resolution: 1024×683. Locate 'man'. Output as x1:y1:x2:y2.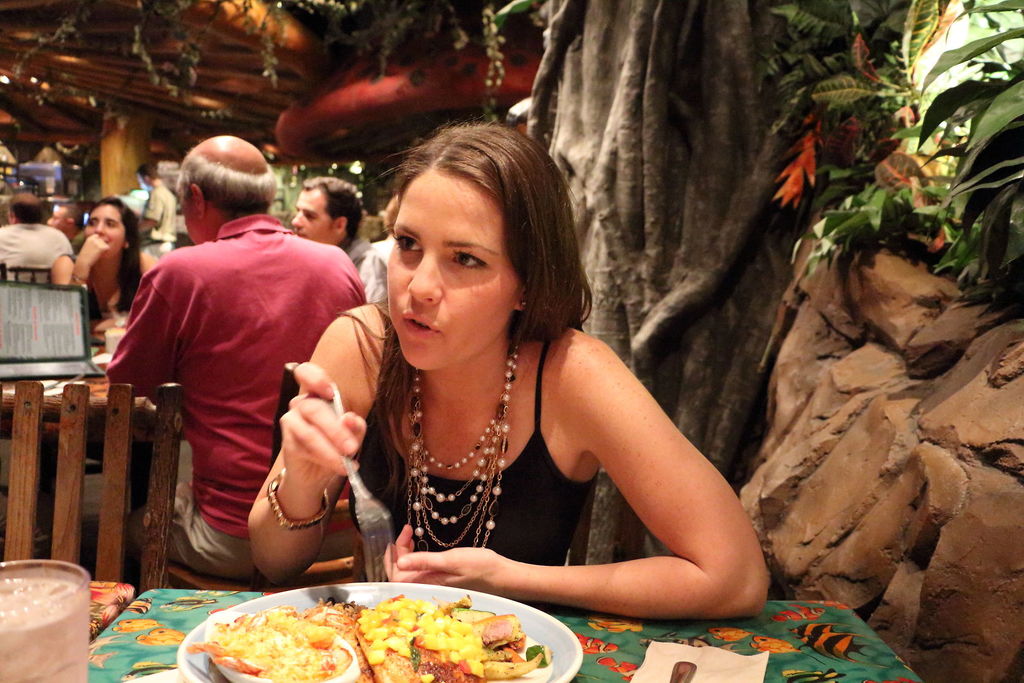
104:136:365:607.
